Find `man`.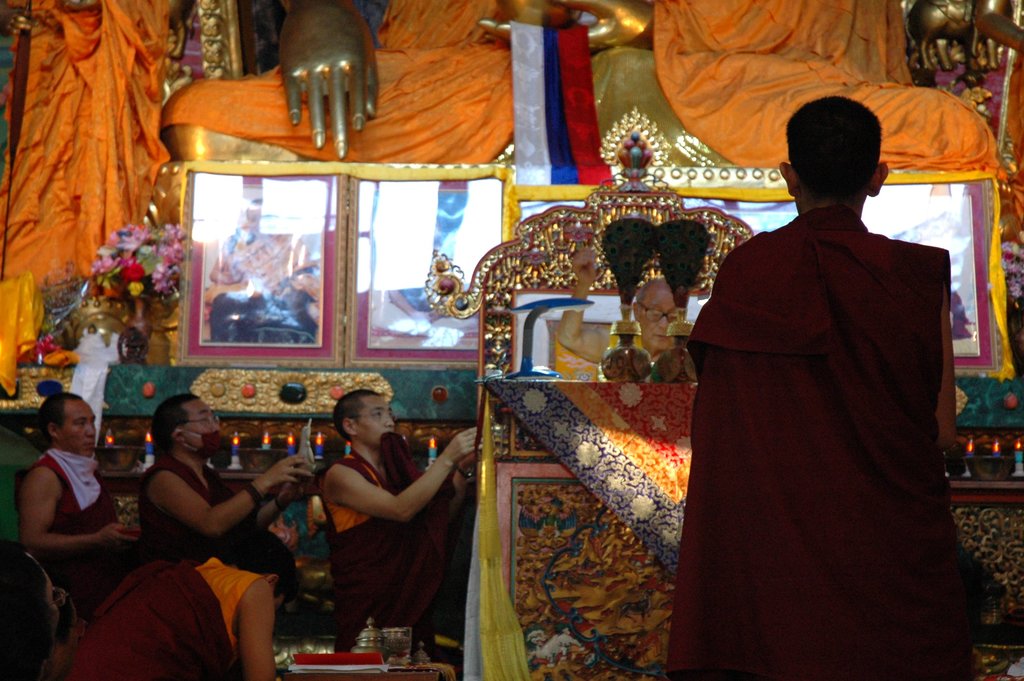
locate(652, 97, 979, 680).
